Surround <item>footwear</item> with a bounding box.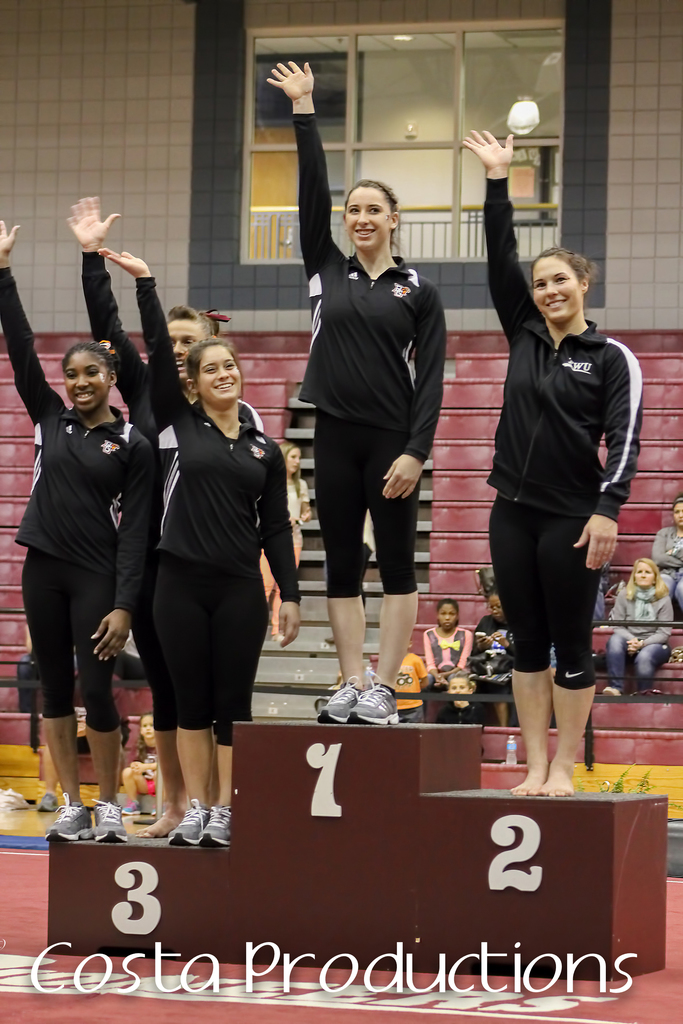
x1=92 y1=798 x2=127 y2=842.
